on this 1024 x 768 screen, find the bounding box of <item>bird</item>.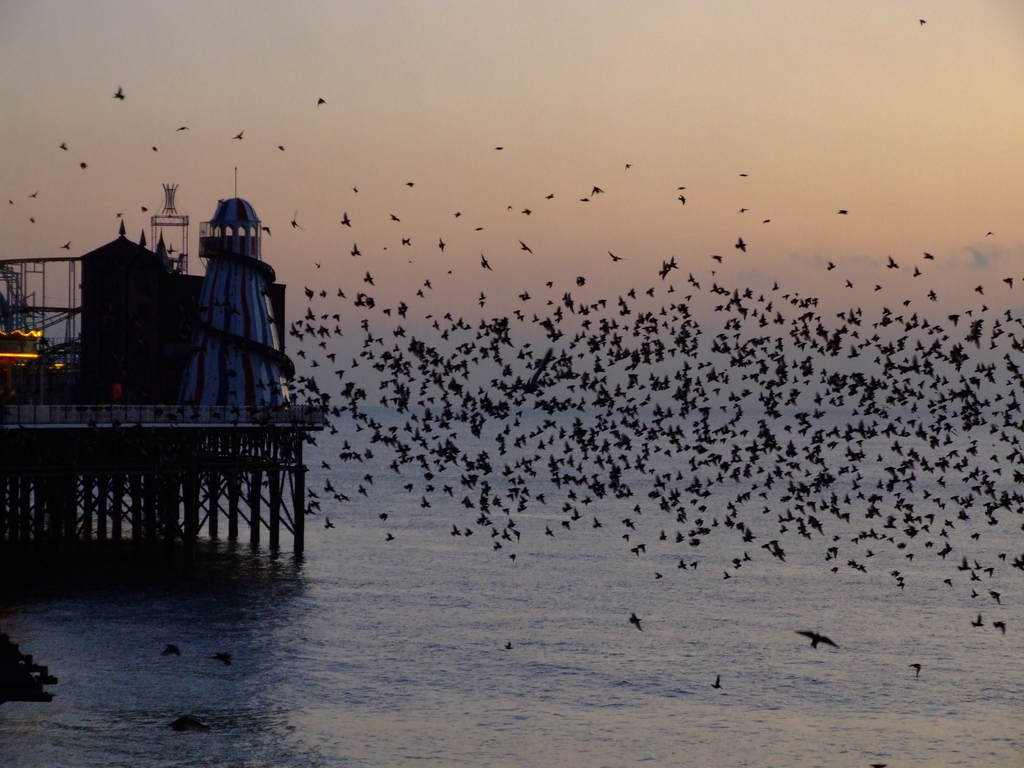
Bounding box: 913:265:925:278.
